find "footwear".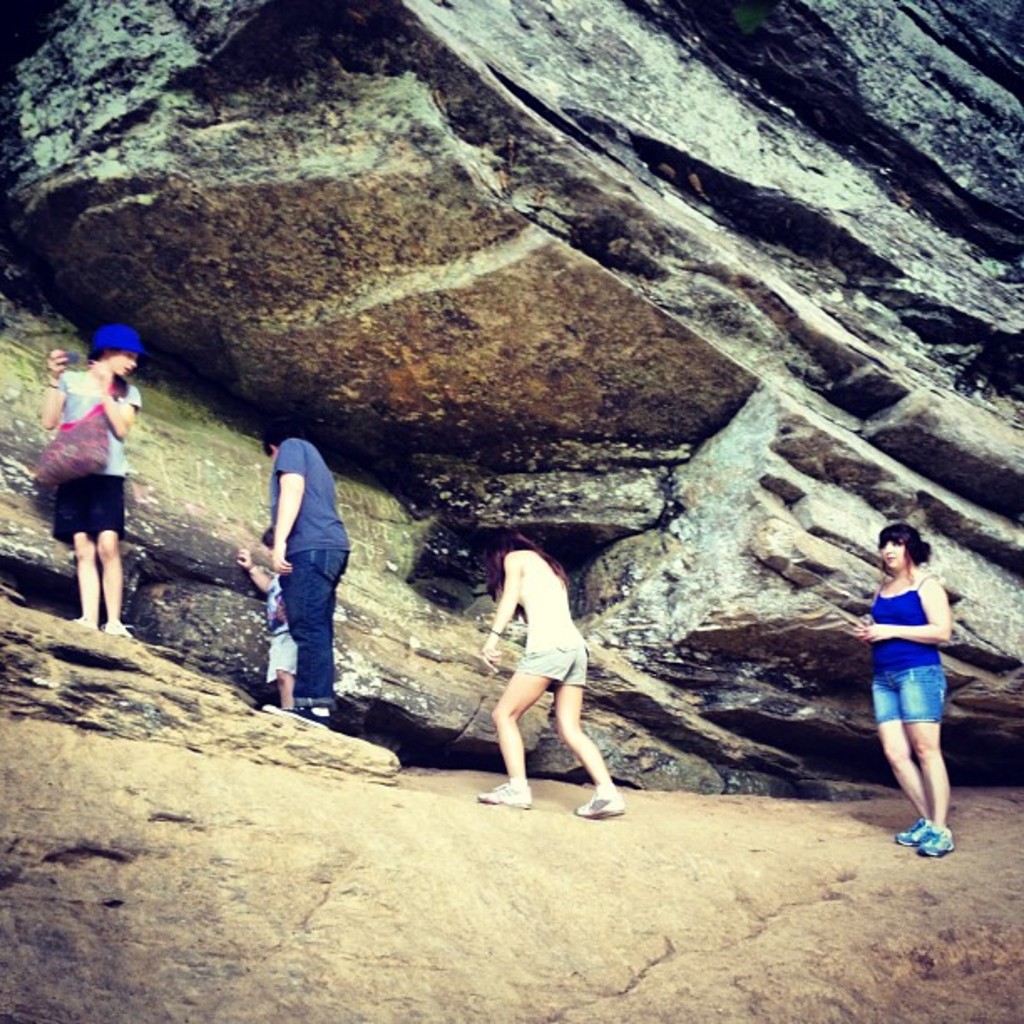
locate(899, 815, 929, 843).
